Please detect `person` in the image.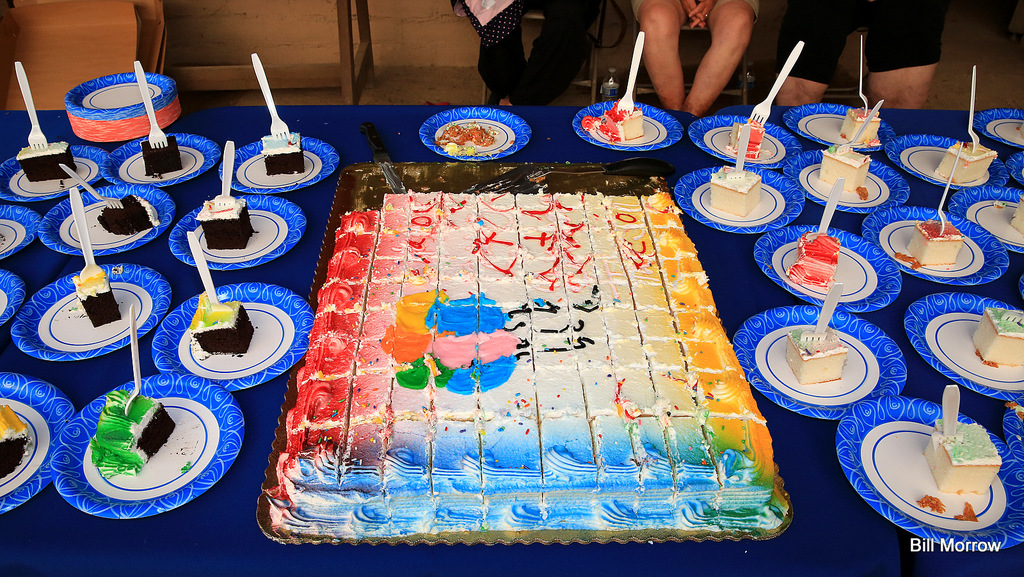
<region>454, 0, 606, 107</region>.
